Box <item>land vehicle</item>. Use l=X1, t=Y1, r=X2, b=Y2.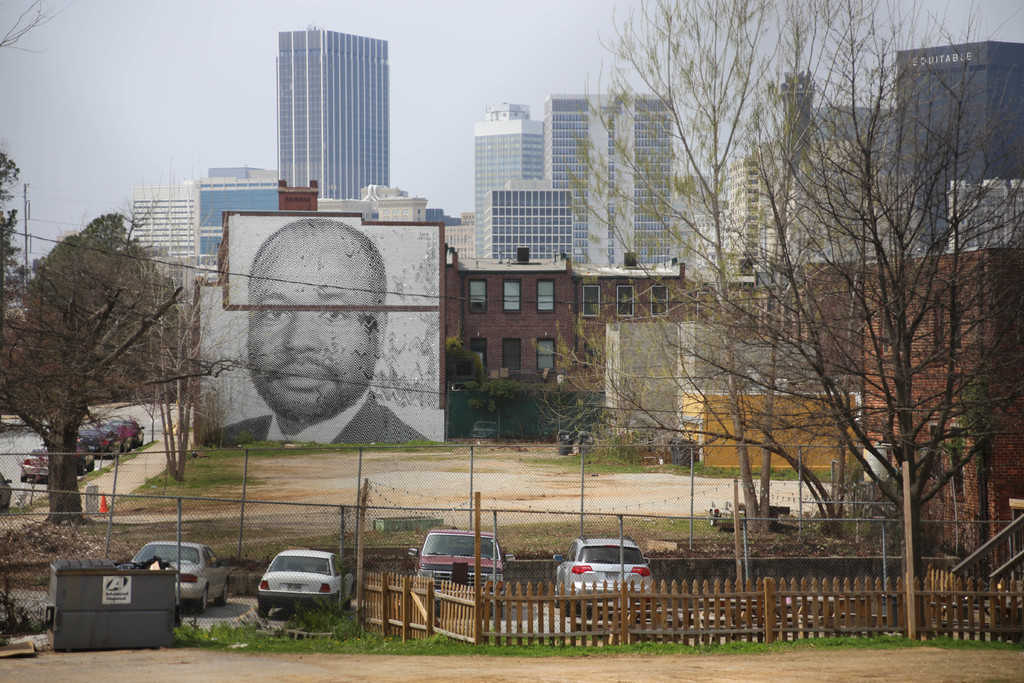
l=548, t=532, r=655, b=620.
